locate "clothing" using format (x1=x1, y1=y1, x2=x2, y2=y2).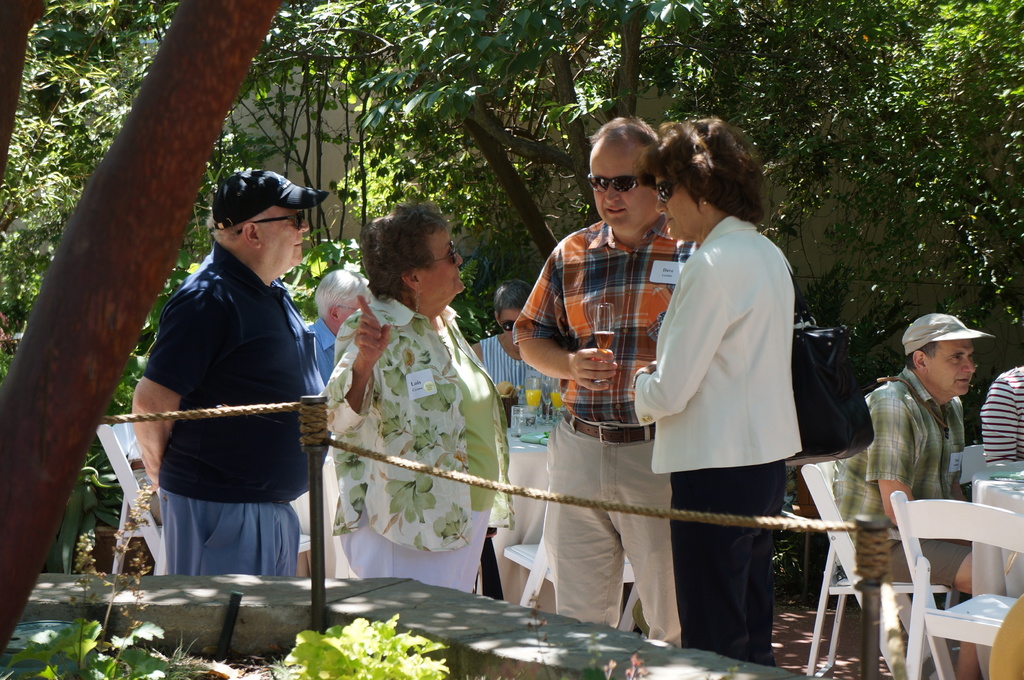
(x1=325, y1=296, x2=508, y2=599).
